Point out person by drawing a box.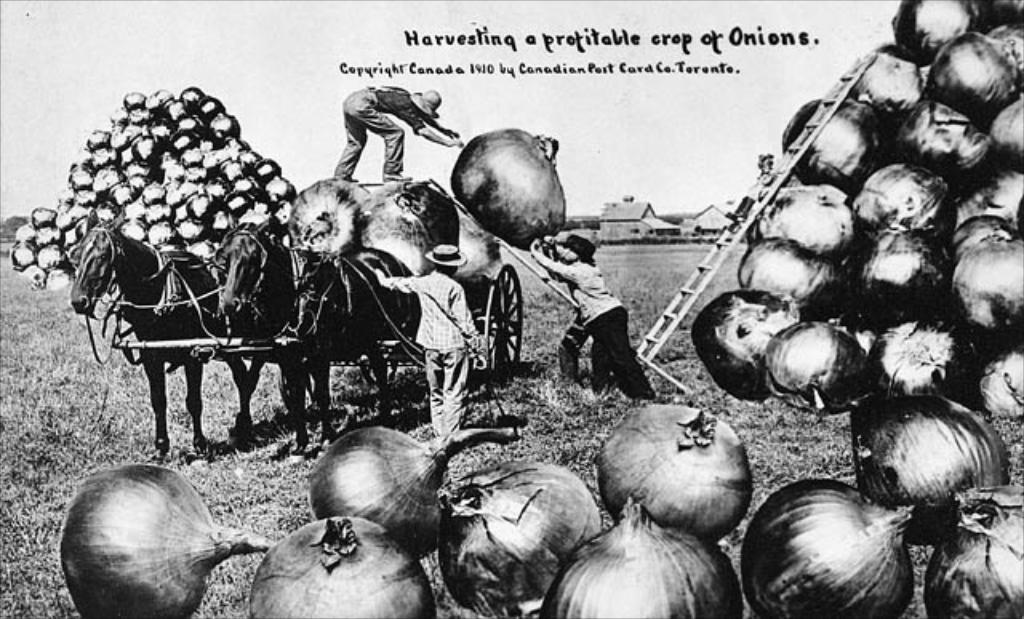
bbox=(534, 230, 651, 413).
